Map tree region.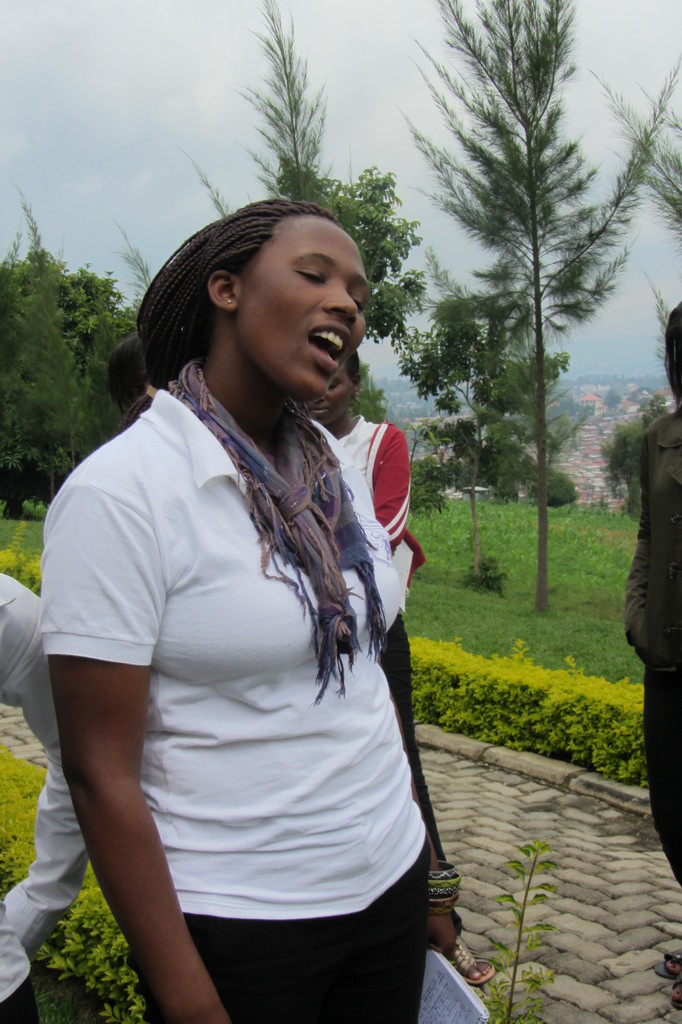
Mapped to (left=0, top=186, right=139, bottom=504).
